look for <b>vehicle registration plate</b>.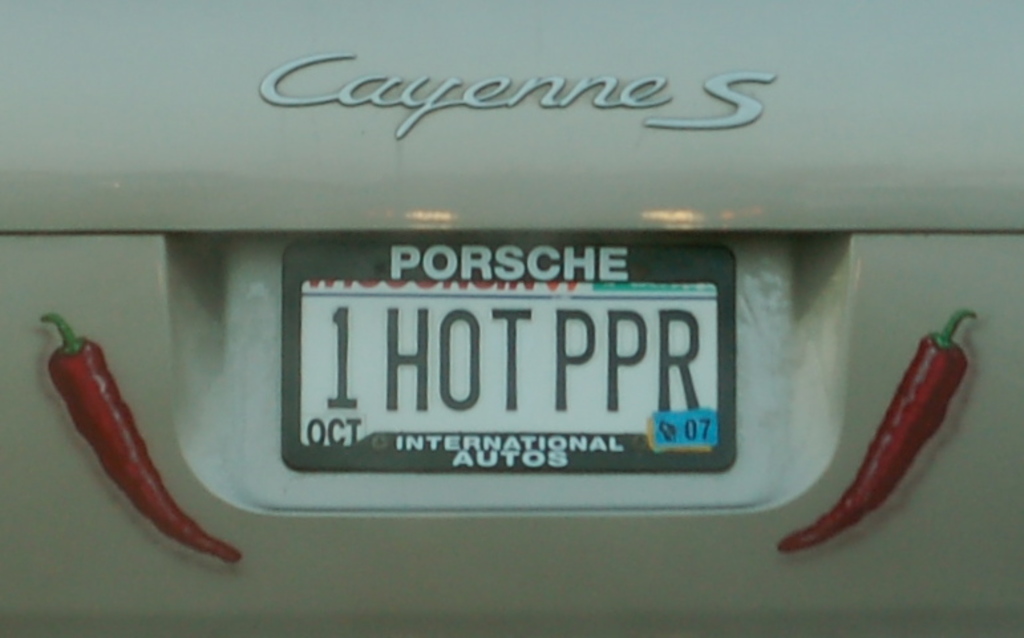
Found: BBox(256, 243, 757, 497).
